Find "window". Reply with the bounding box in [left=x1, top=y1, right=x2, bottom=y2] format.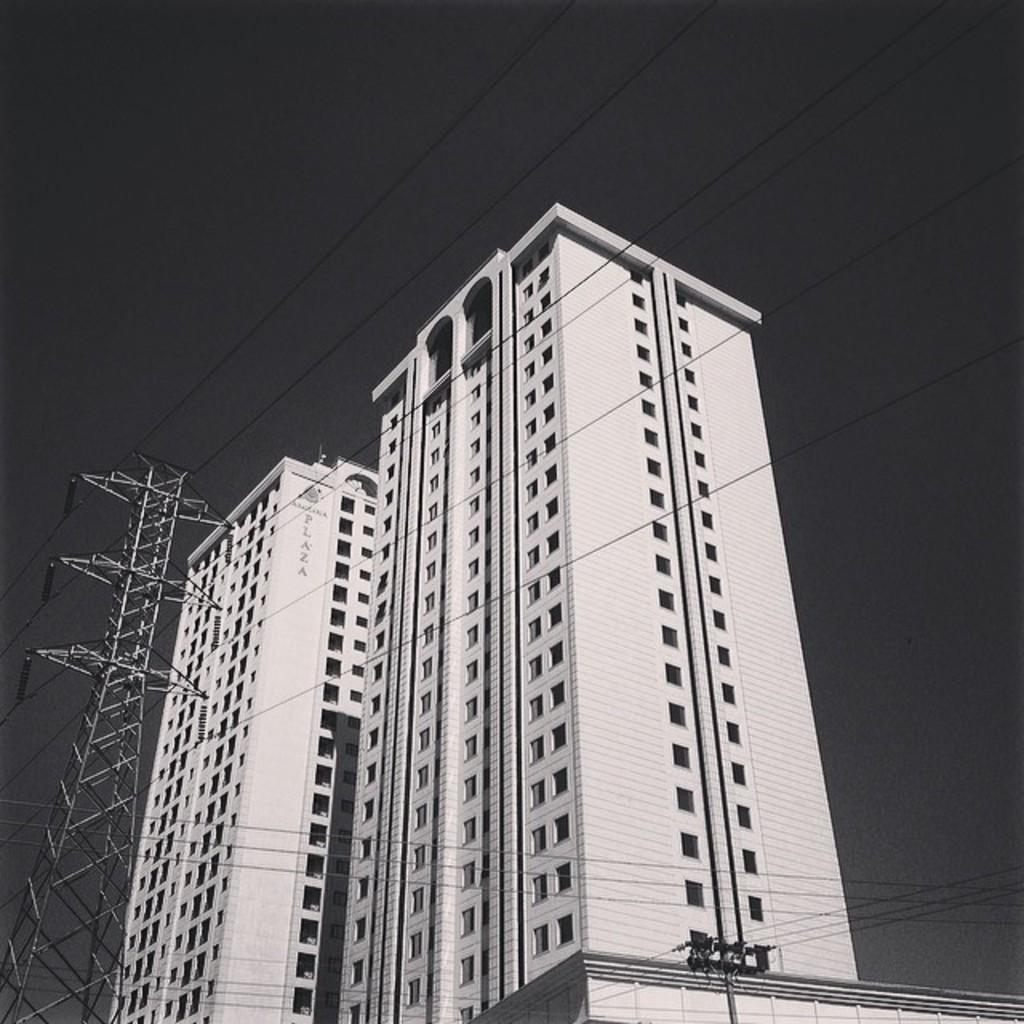
[left=338, top=541, right=350, bottom=558].
